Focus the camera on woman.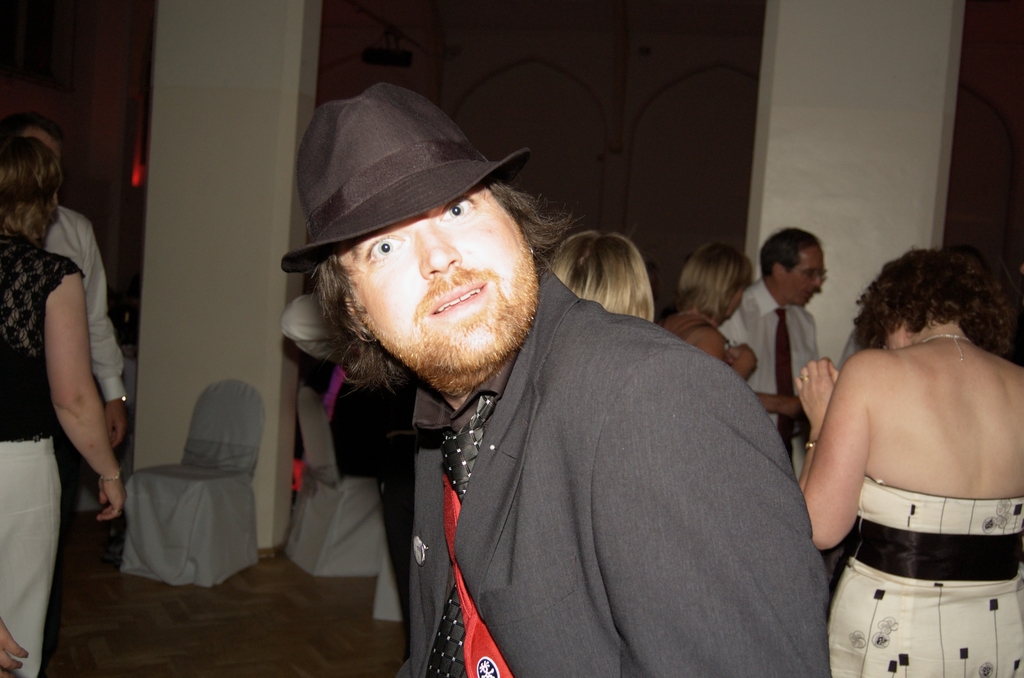
Focus region: 785:249:1019:677.
